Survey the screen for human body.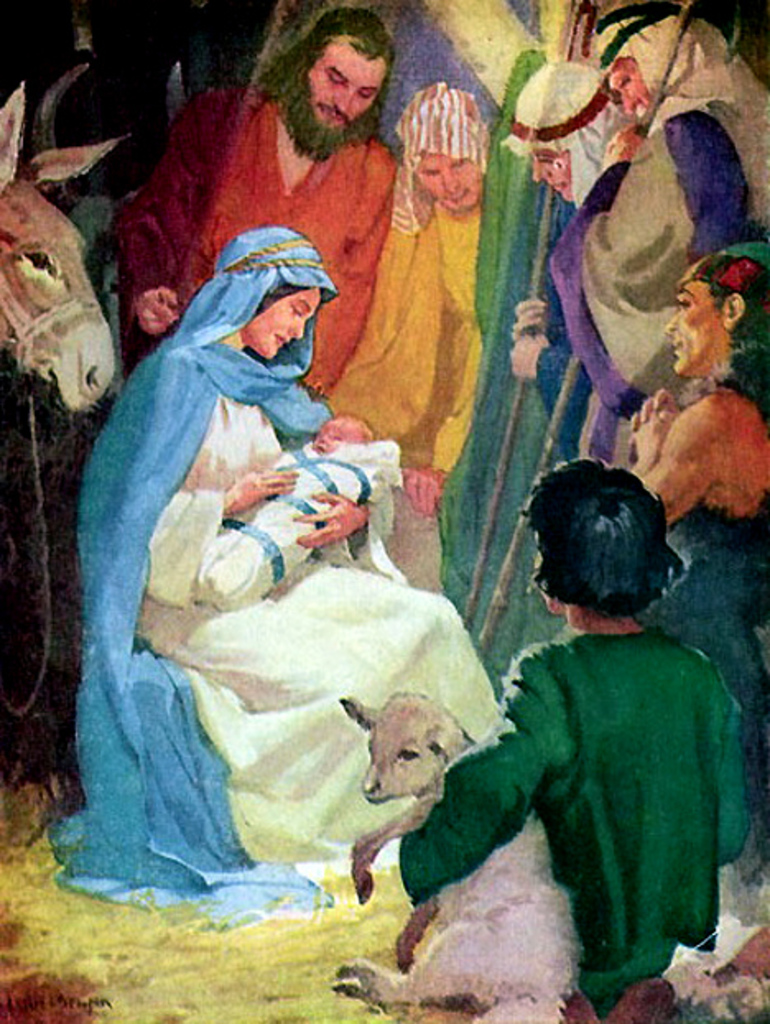
Survey found: locate(69, 72, 533, 953).
